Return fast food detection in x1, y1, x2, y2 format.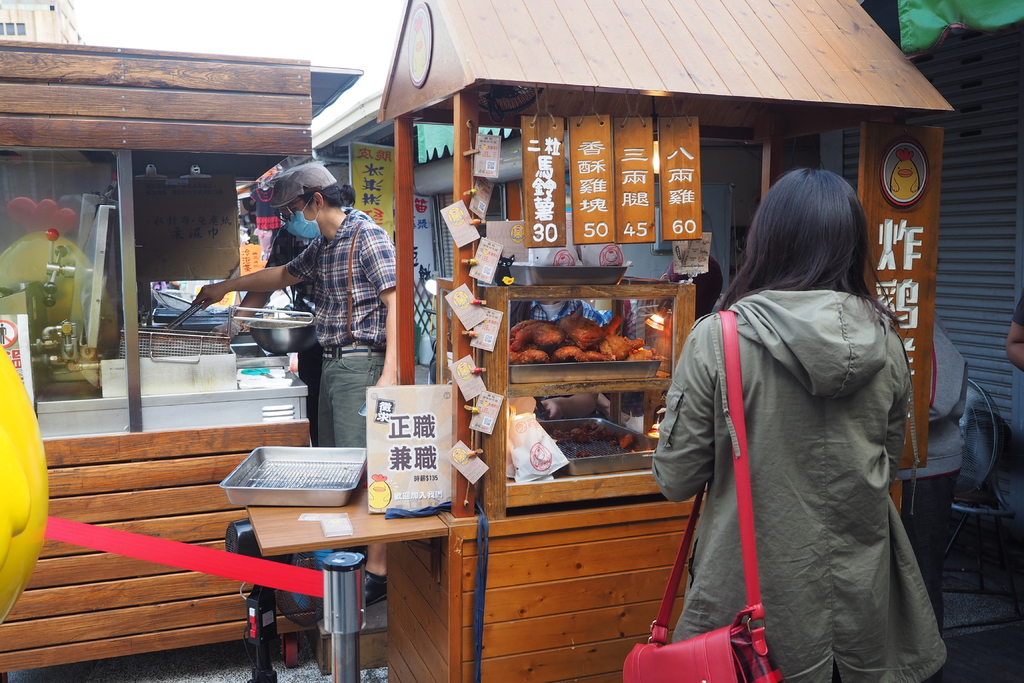
555, 427, 566, 444.
